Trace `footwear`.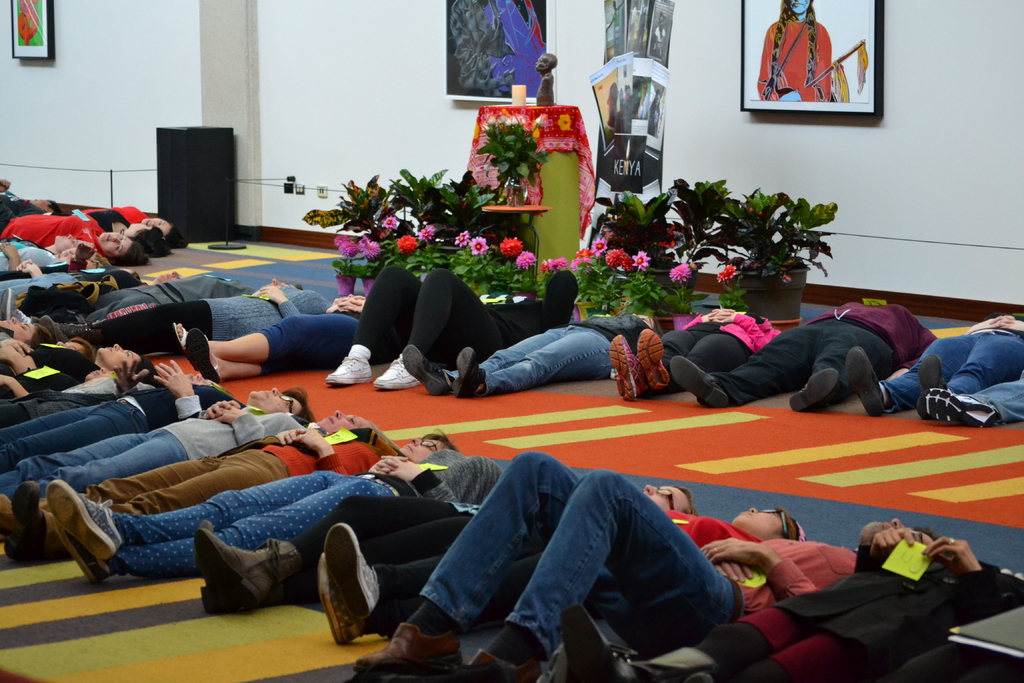
Traced to select_region(376, 361, 417, 384).
